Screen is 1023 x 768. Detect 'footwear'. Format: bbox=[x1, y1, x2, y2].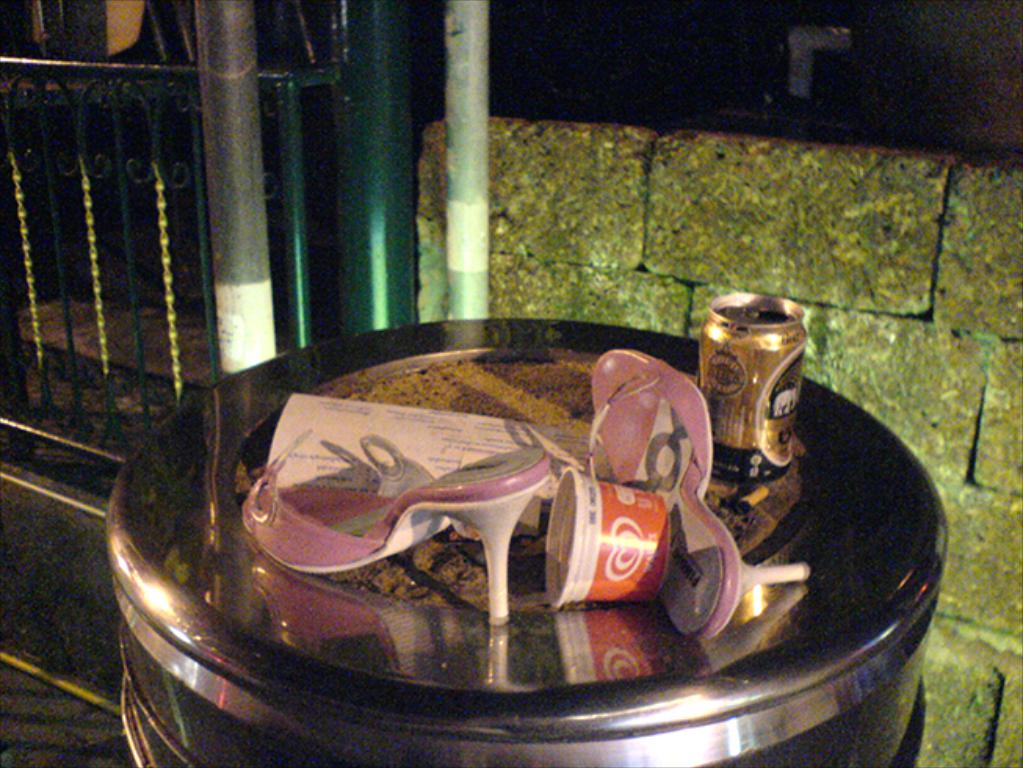
bbox=[578, 340, 813, 646].
